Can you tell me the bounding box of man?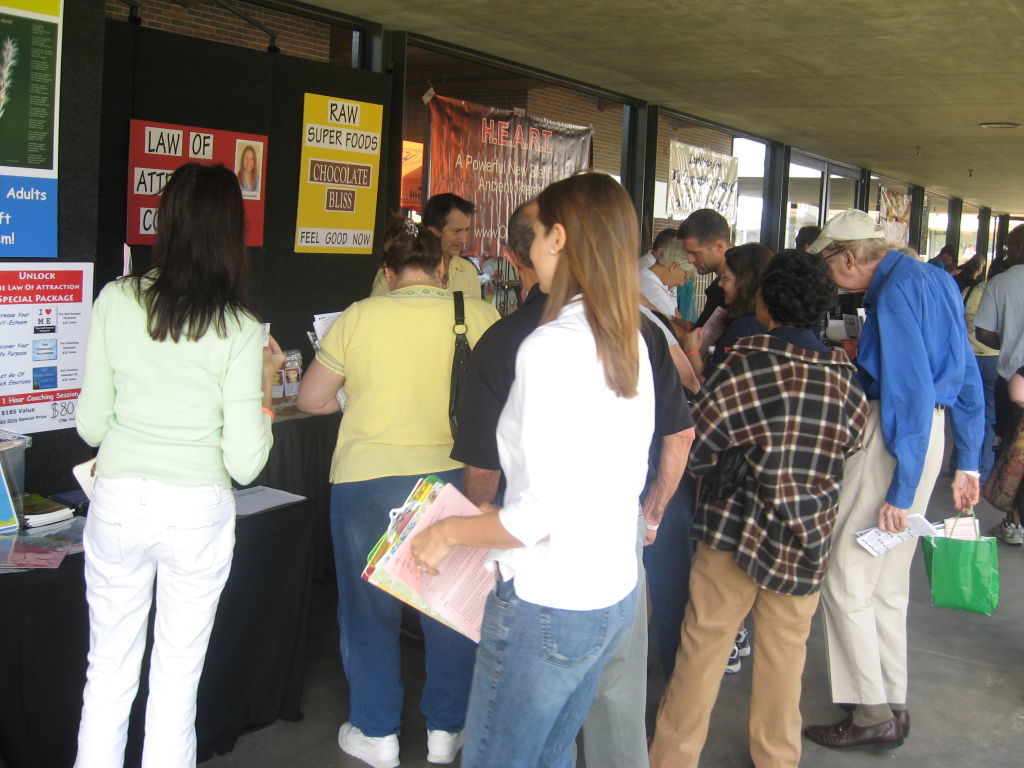
[left=927, top=242, right=961, bottom=273].
